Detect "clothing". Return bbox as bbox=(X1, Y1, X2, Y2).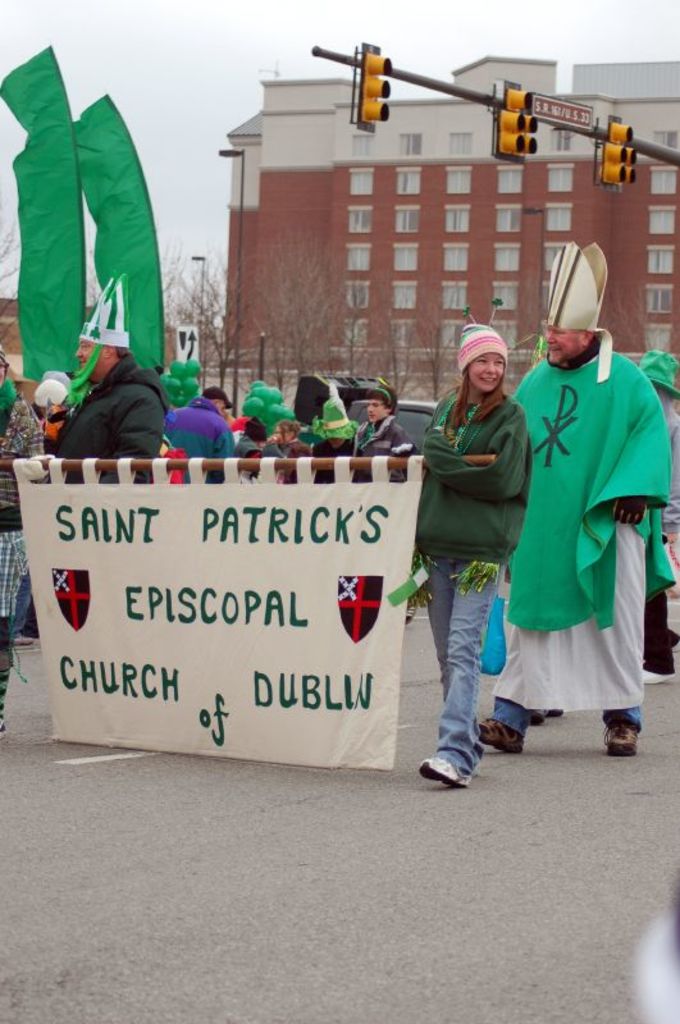
bbox=(651, 397, 677, 673).
